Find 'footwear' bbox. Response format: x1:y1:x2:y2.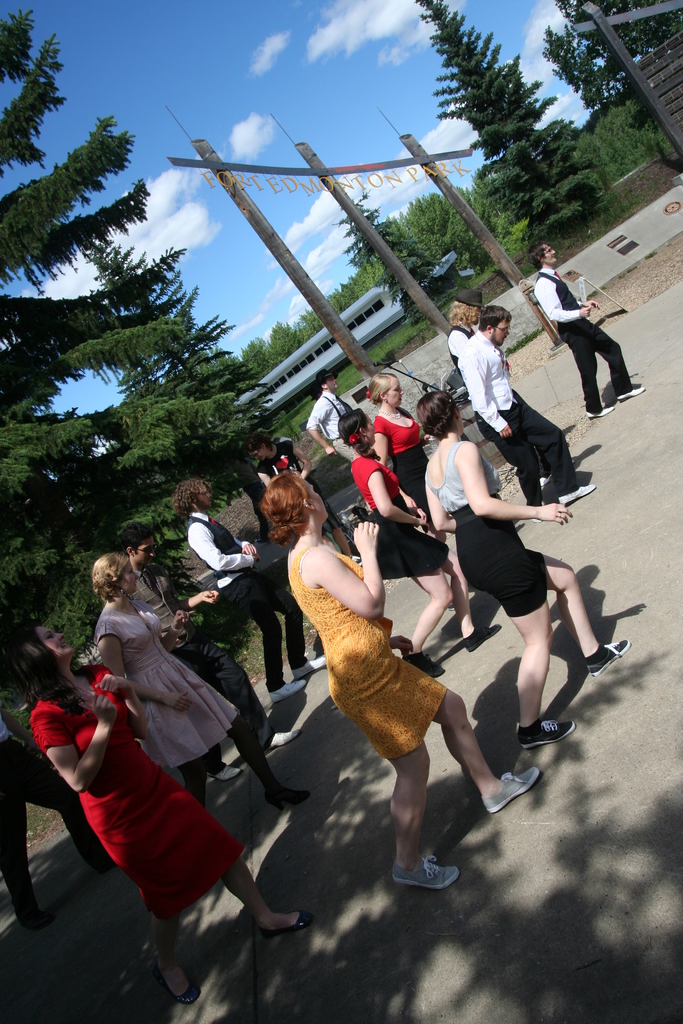
481:769:550:816.
